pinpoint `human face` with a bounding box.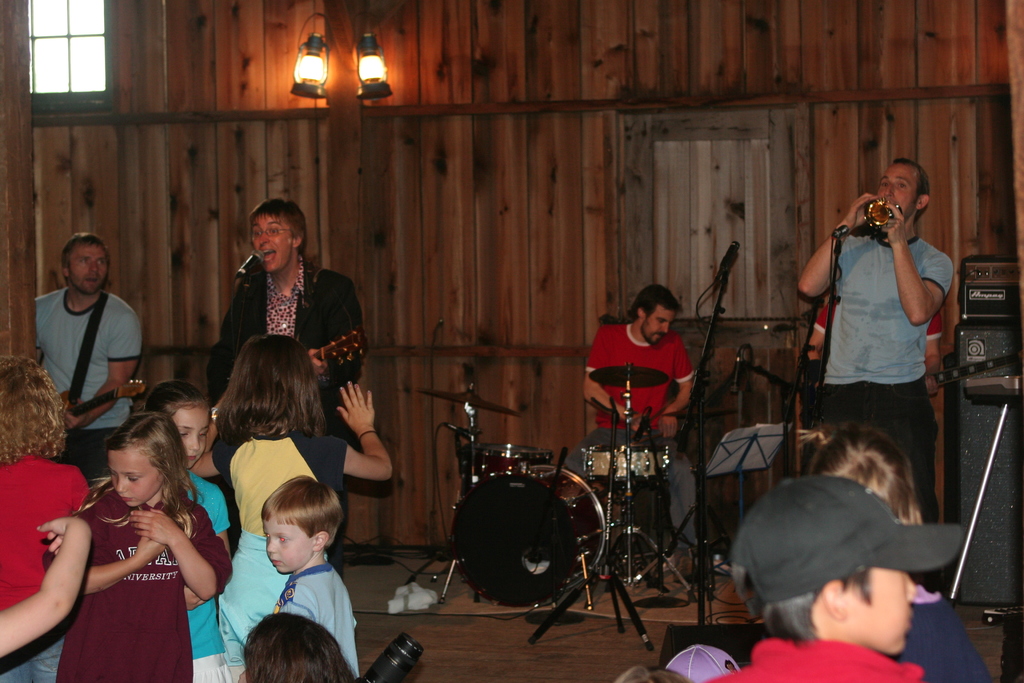
x1=879 y1=162 x2=918 y2=217.
